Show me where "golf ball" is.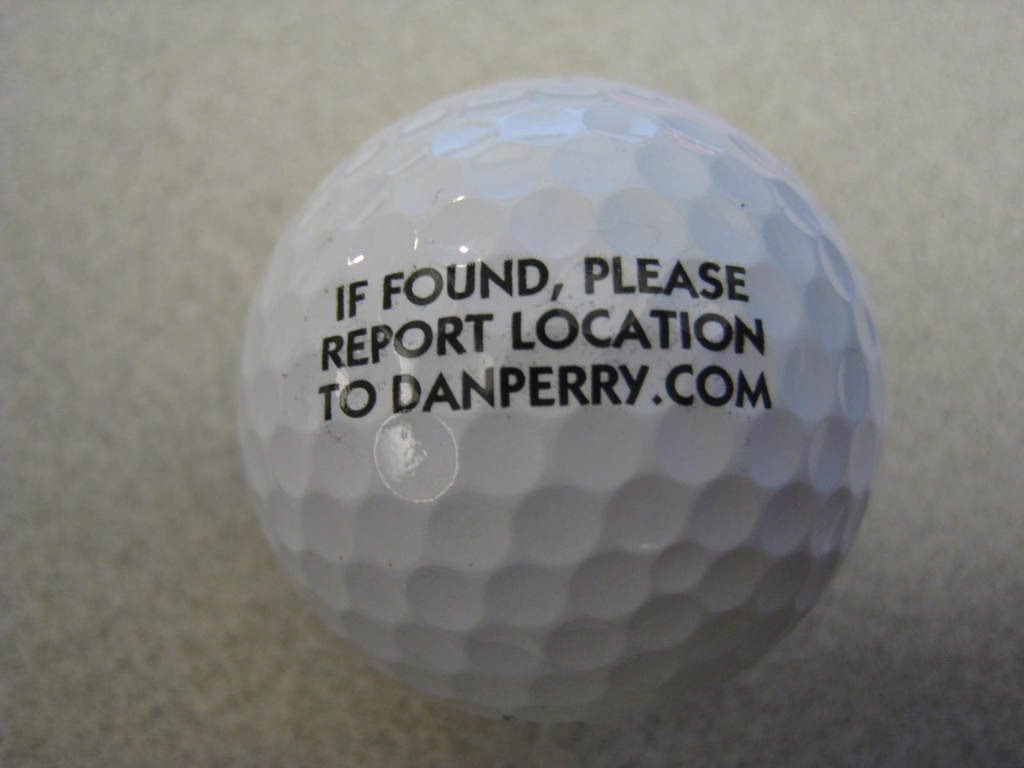
"golf ball" is at [x1=245, y1=71, x2=891, y2=723].
